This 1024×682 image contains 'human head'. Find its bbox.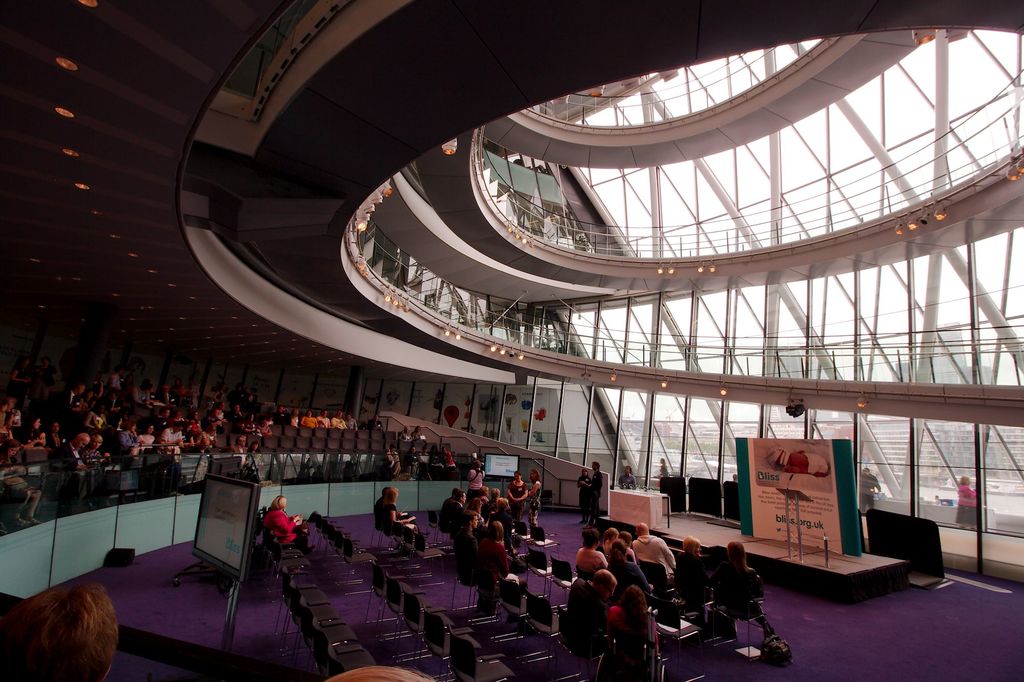
<box>73,380,85,396</box>.
